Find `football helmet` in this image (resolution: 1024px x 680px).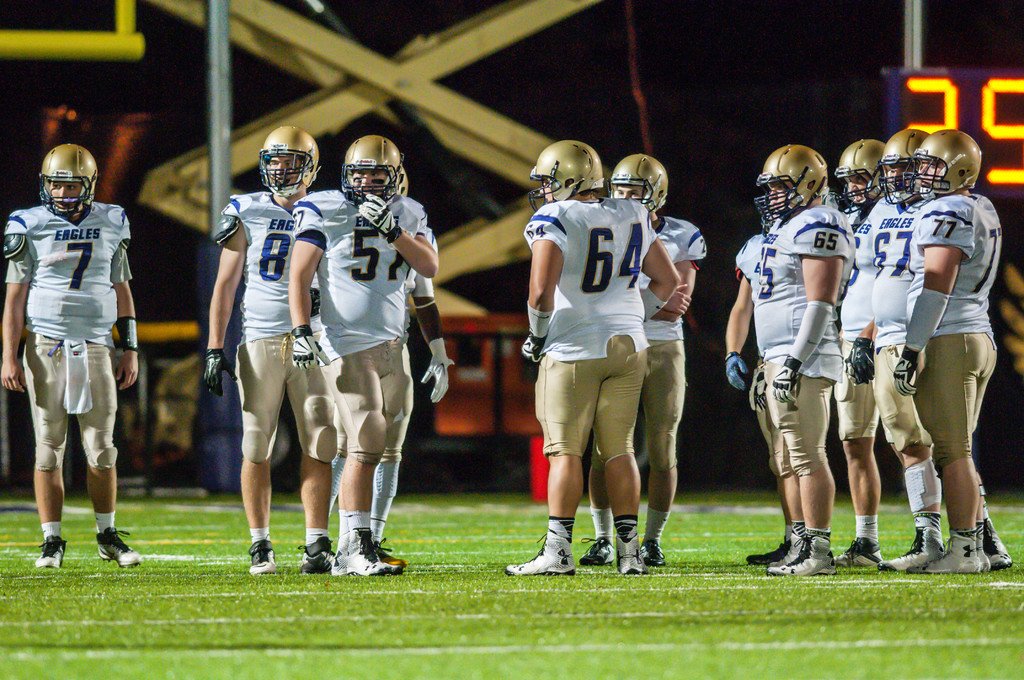
BBox(755, 145, 832, 225).
